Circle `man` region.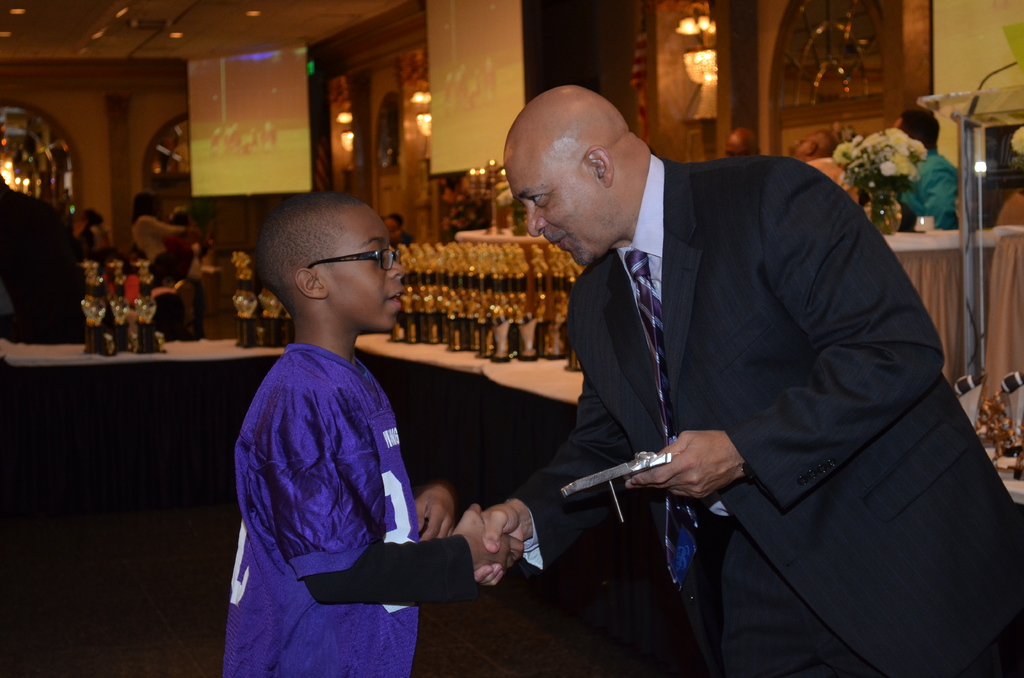
Region: pyautogui.locateOnScreen(385, 213, 417, 247).
